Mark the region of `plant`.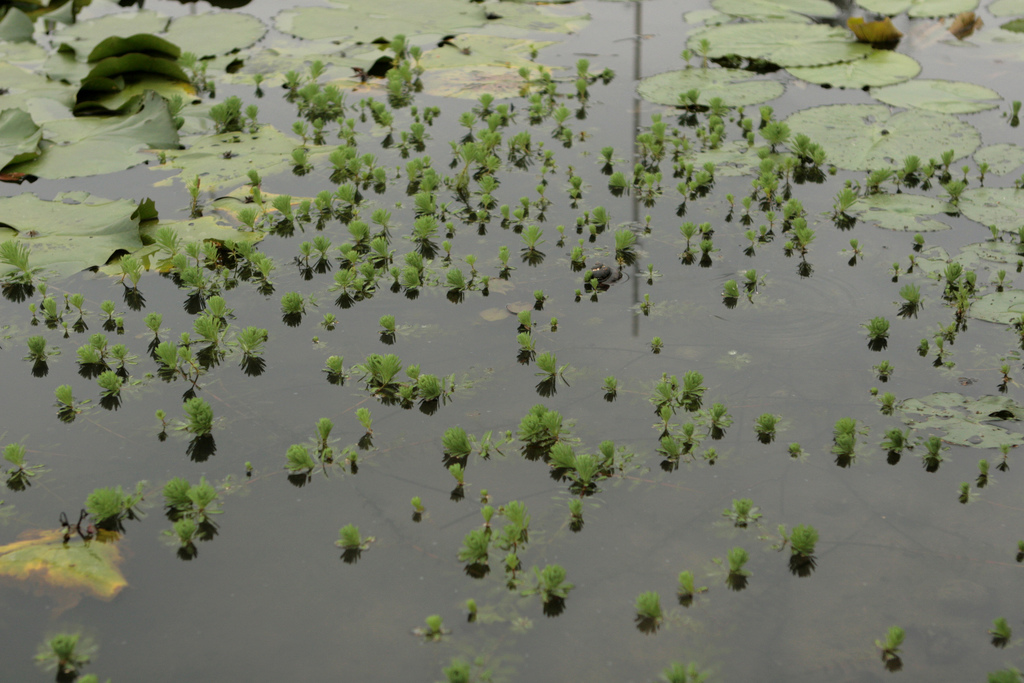
Region: 671:82:706:129.
